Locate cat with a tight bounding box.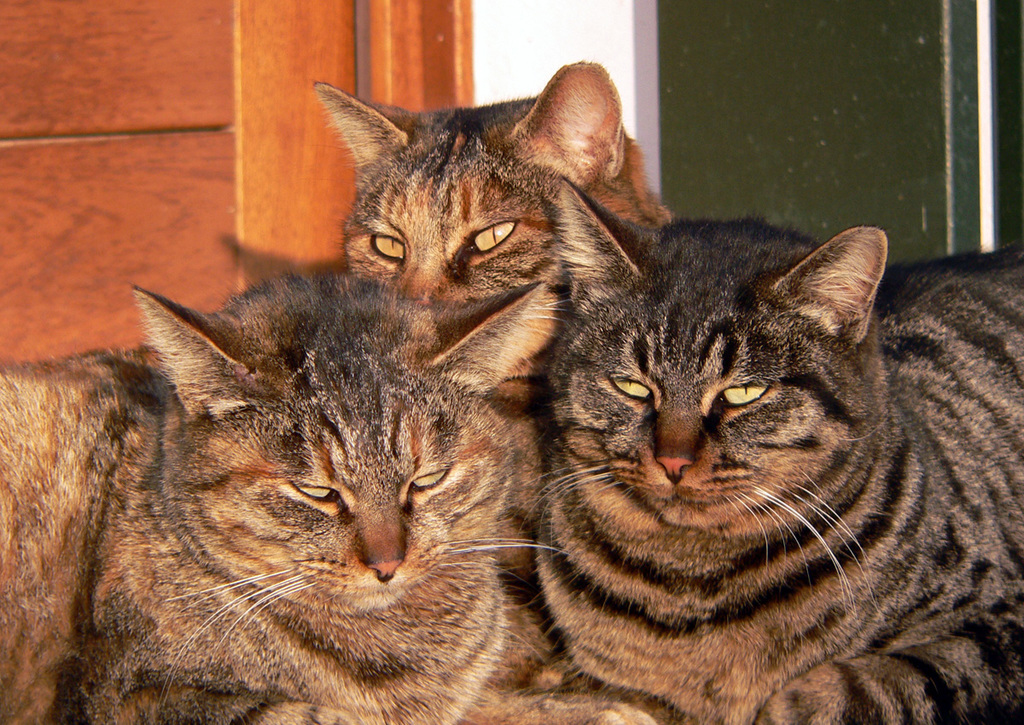
pyautogui.locateOnScreen(303, 62, 668, 724).
